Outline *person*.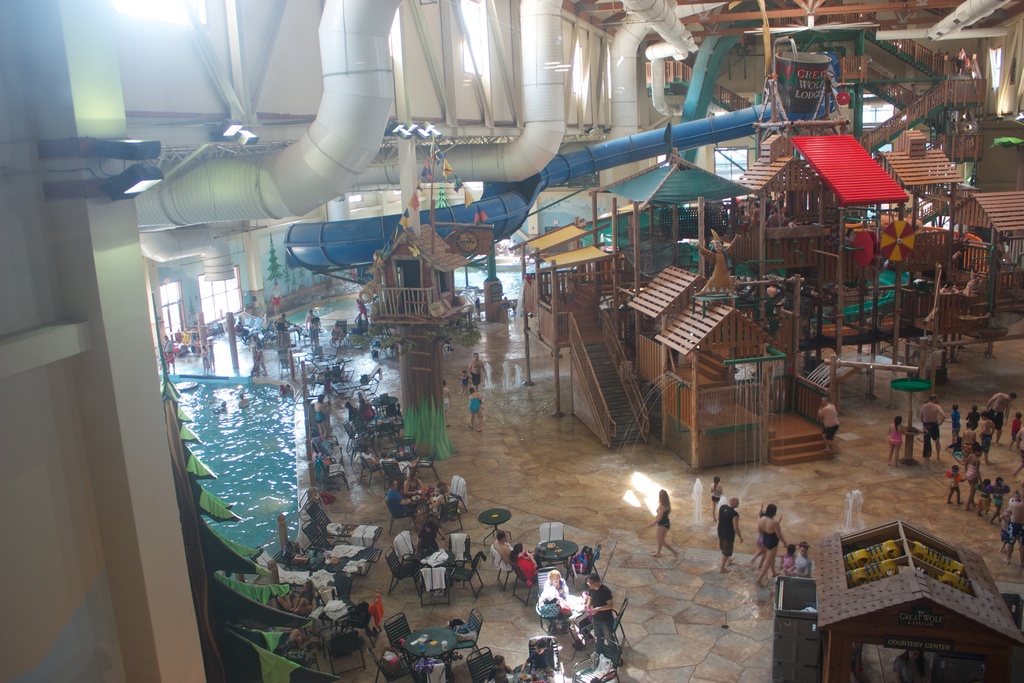
Outline: box(357, 298, 368, 322).
